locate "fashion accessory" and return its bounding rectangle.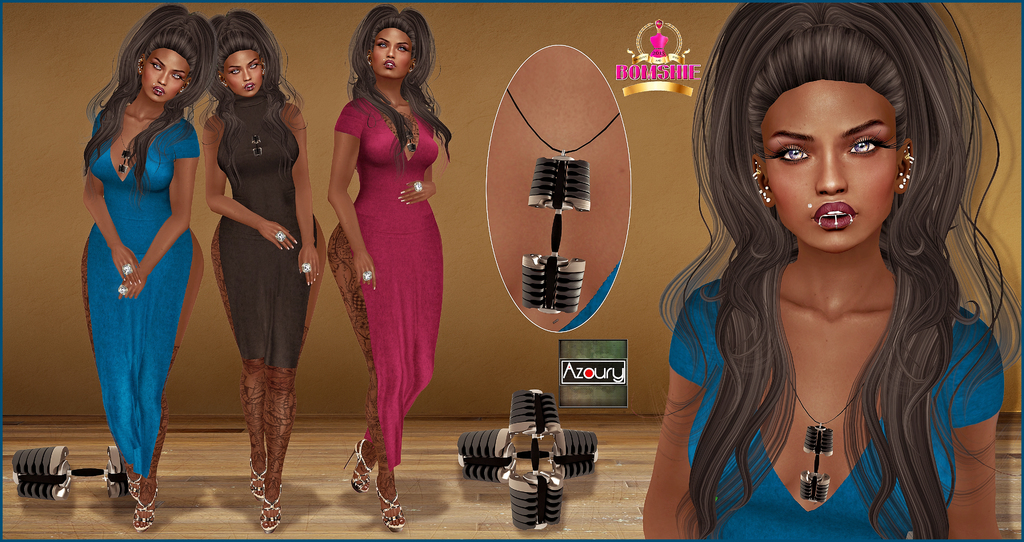
x1=374, y1=478, x2=412, y2=534.
